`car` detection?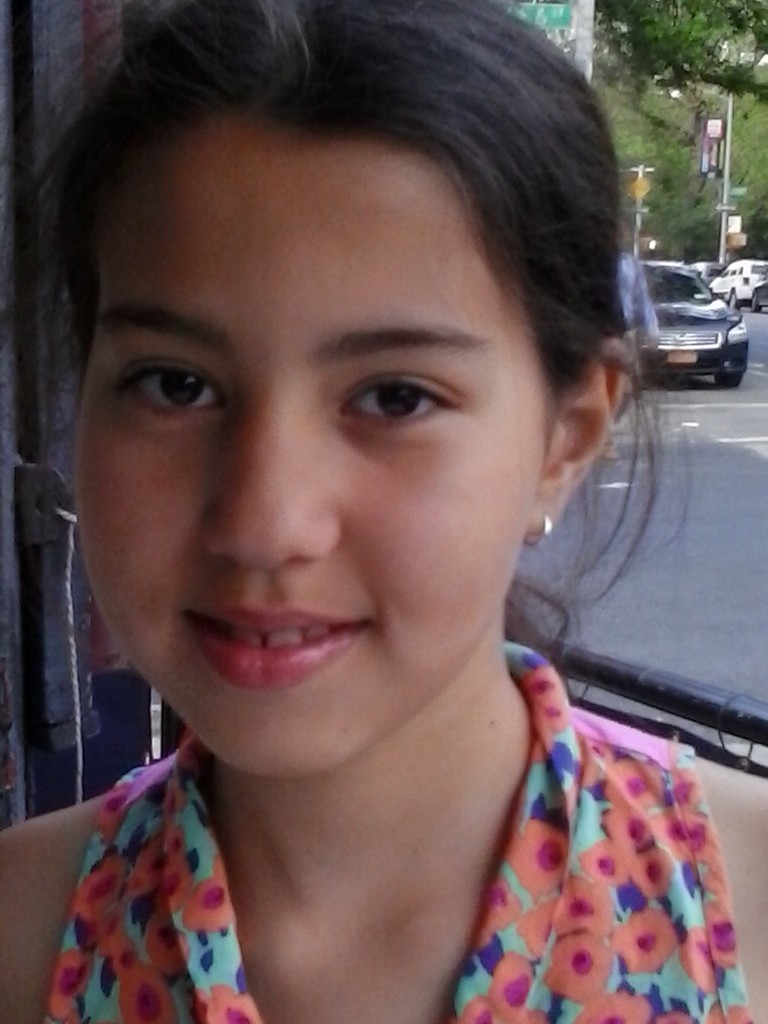
rect(689, 260, 728, 287)
